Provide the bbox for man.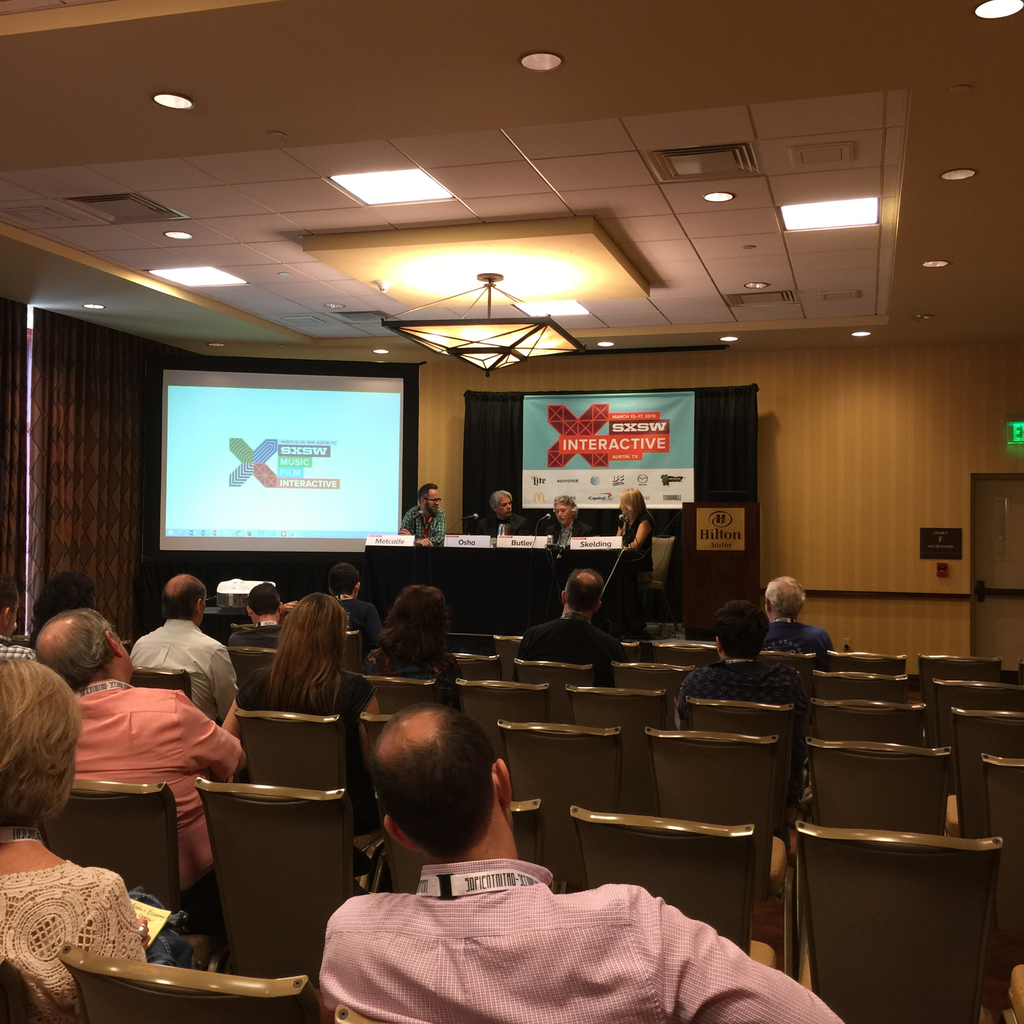
crop(759, 577, 833, 668).
